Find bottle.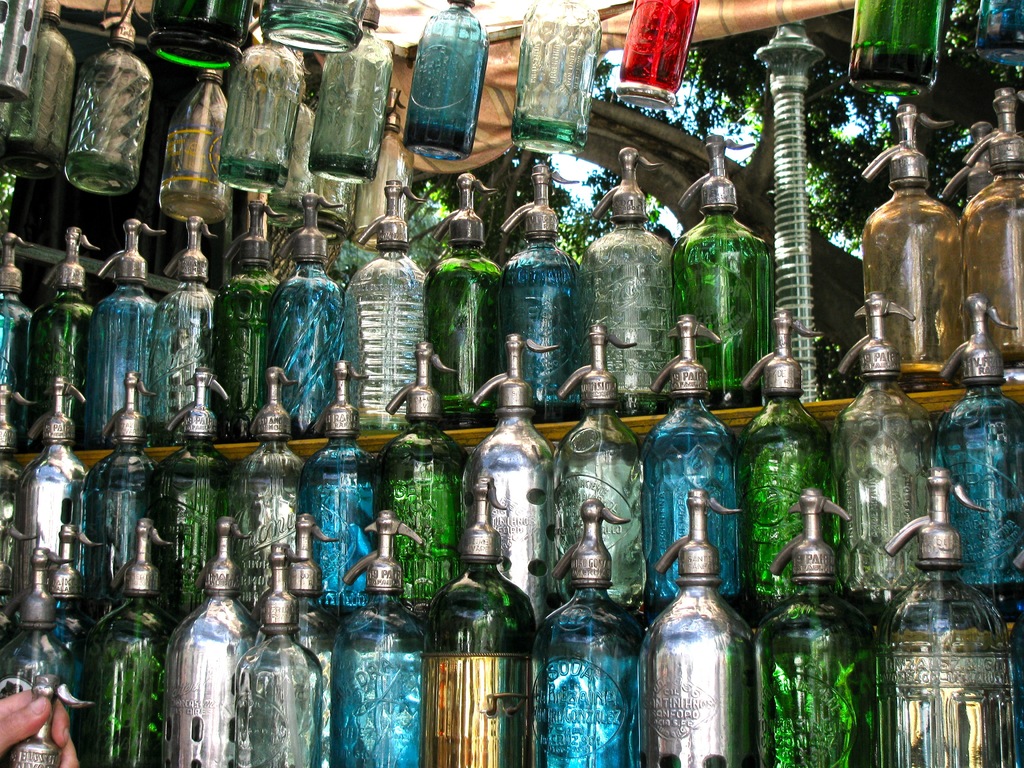
[left=495, top=155, right=582, bottom=409].
